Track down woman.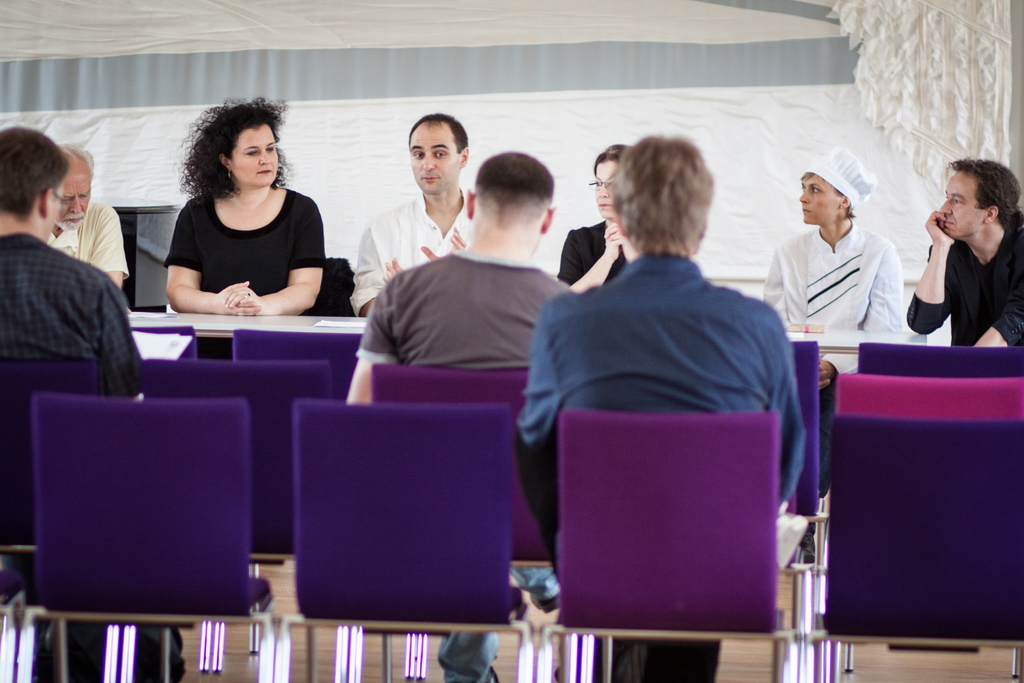
Tracked to region(164, 103, 335, 317).
